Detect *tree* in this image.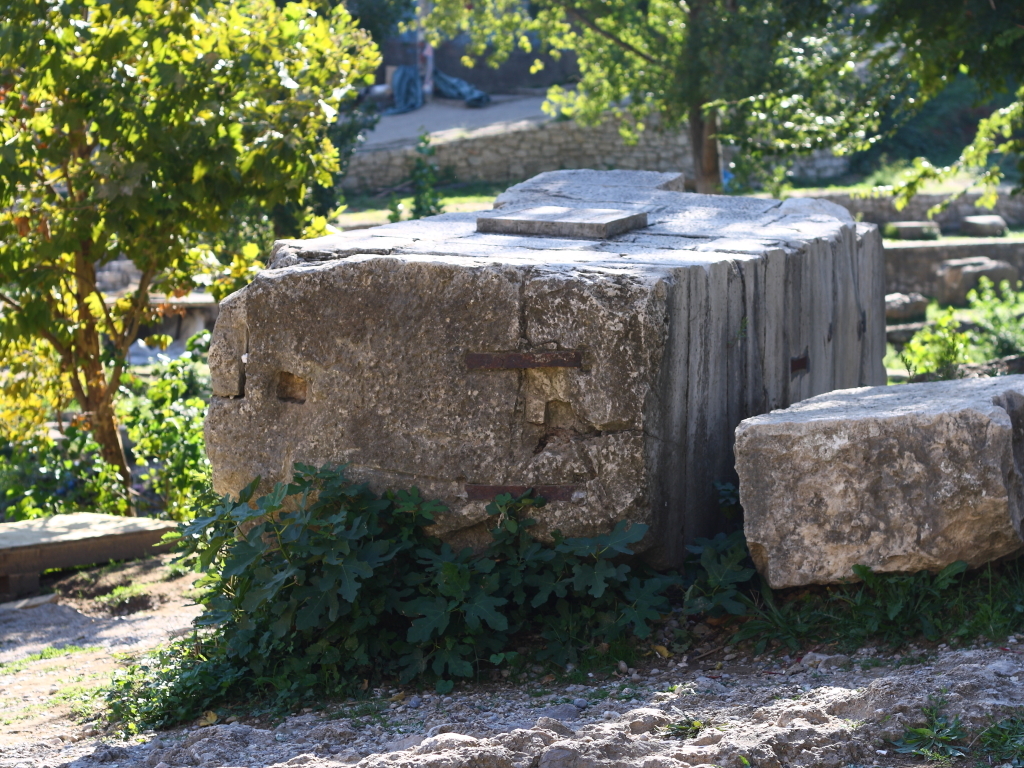
Detection: (22, 3, 366, 490).
